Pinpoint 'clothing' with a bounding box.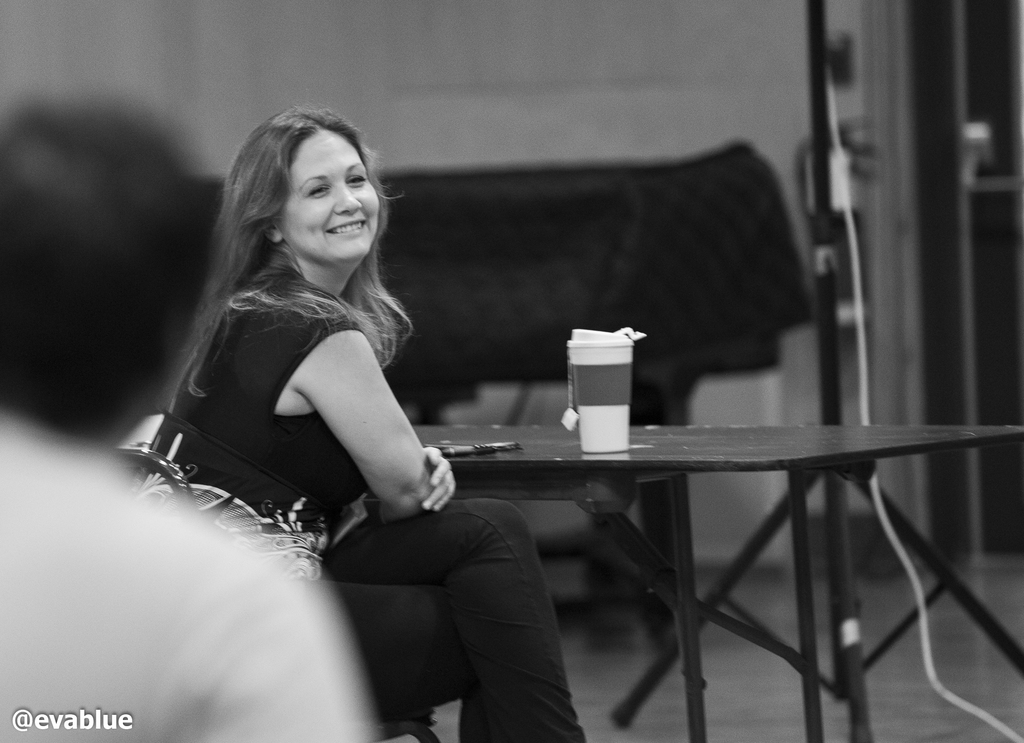
crop(162, 262, 586, 742).
